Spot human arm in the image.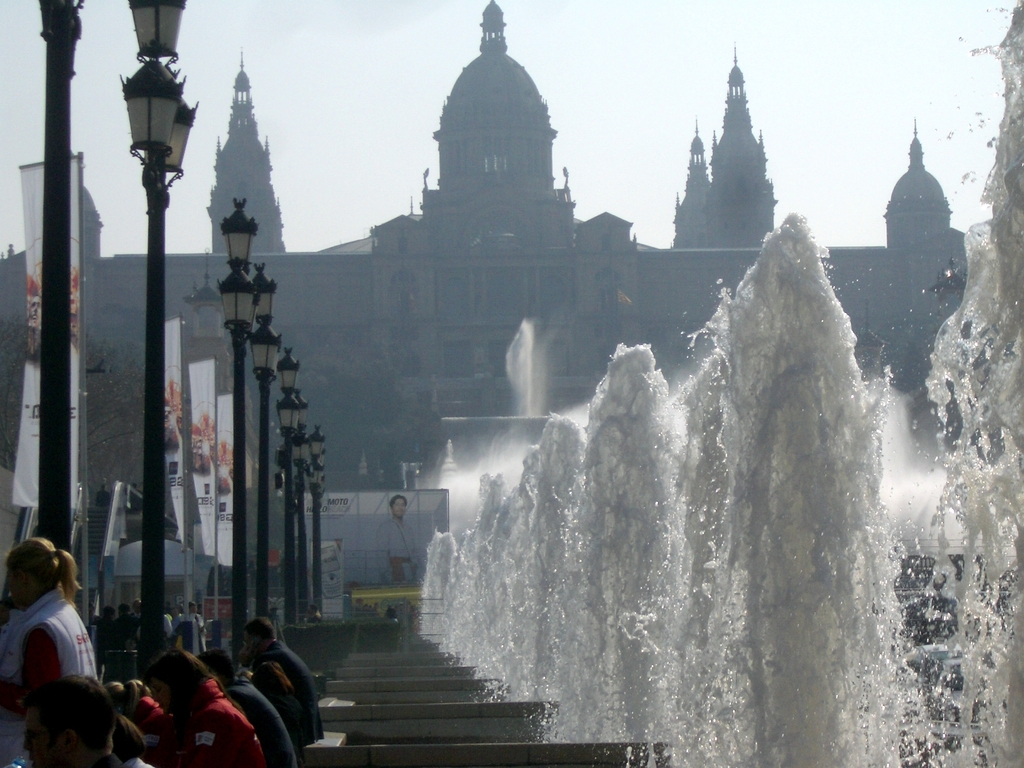
human arm found at <bbox>93, 757, 125, 767</bbox>.
